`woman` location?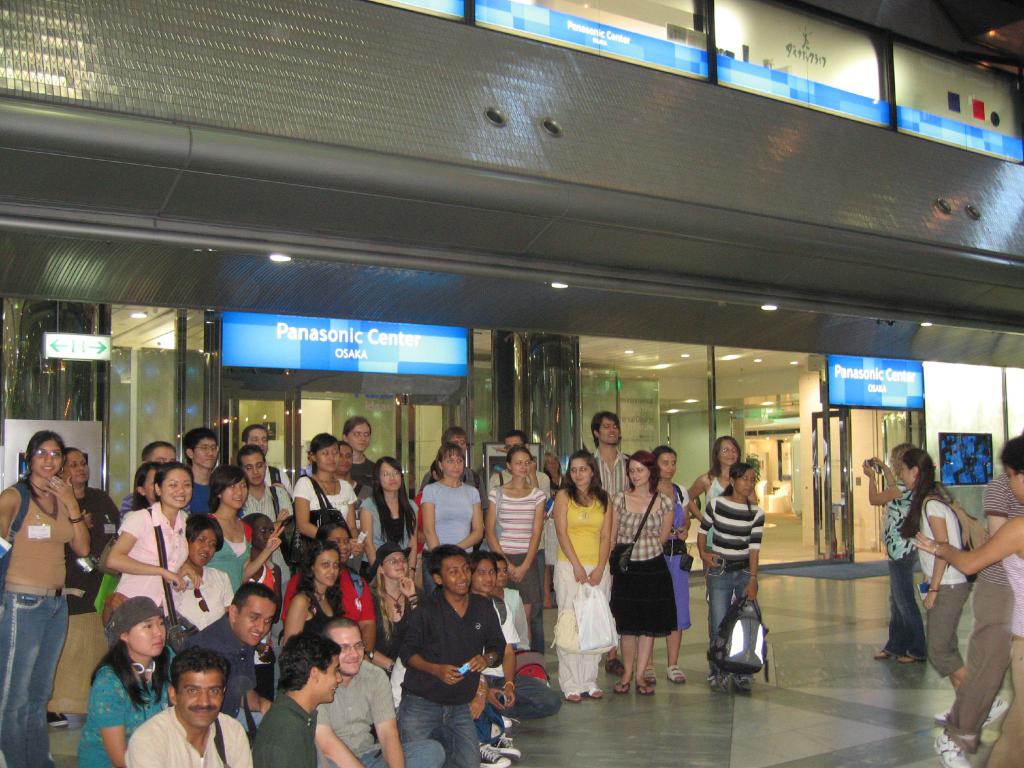
(690,433,762,680)
